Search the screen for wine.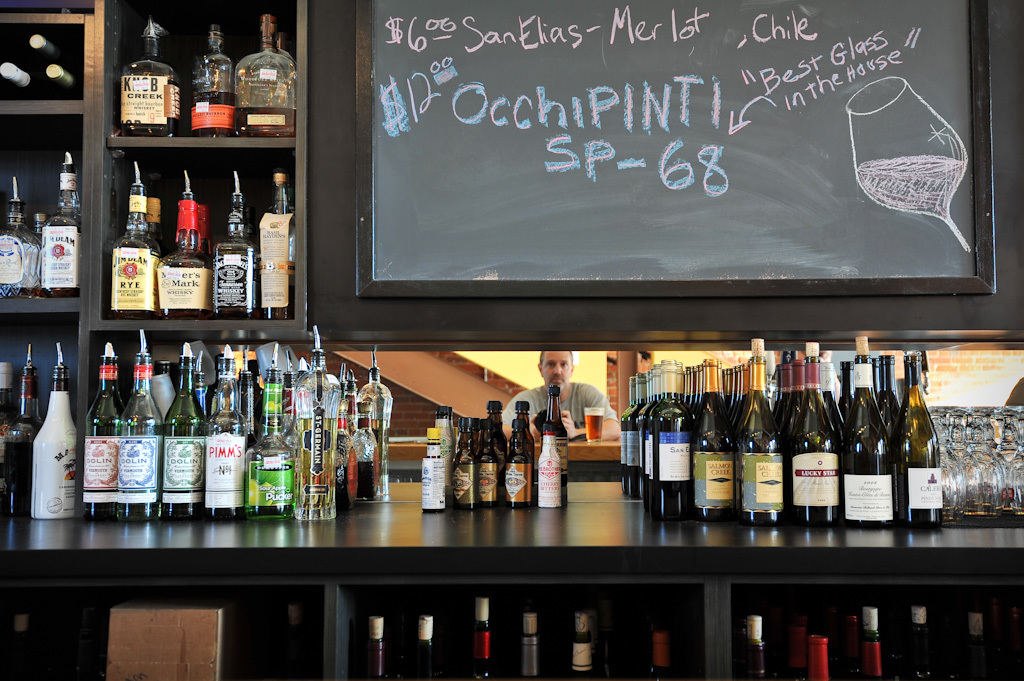
Found at (left=8, top=341, right=44, bottom=515).
